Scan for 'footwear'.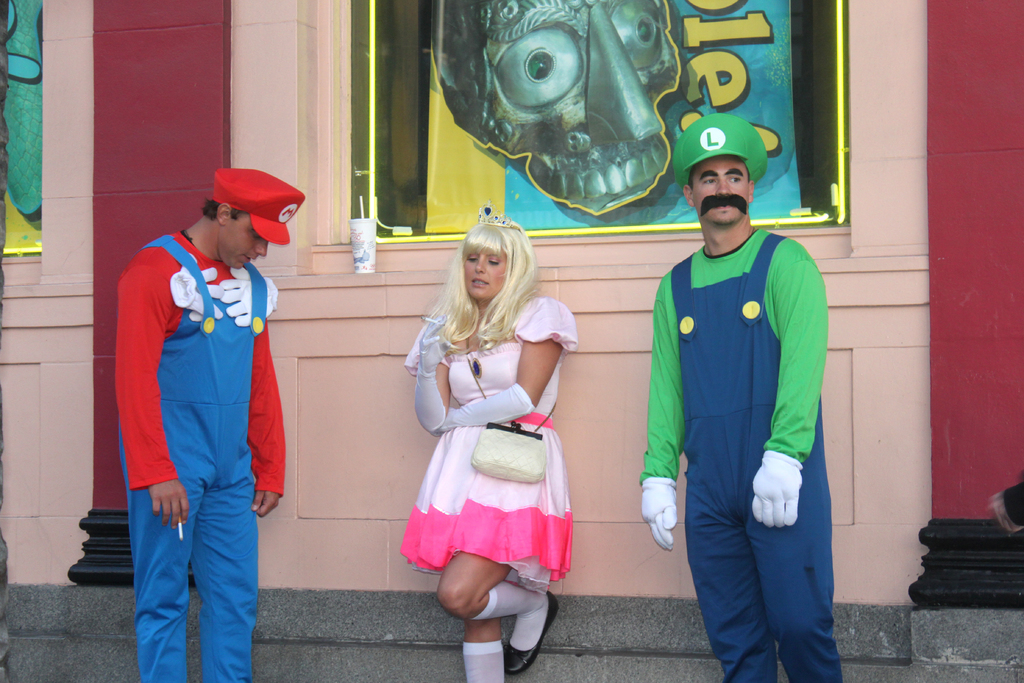
Scan result: BBox(504, 586, 557, 682).
